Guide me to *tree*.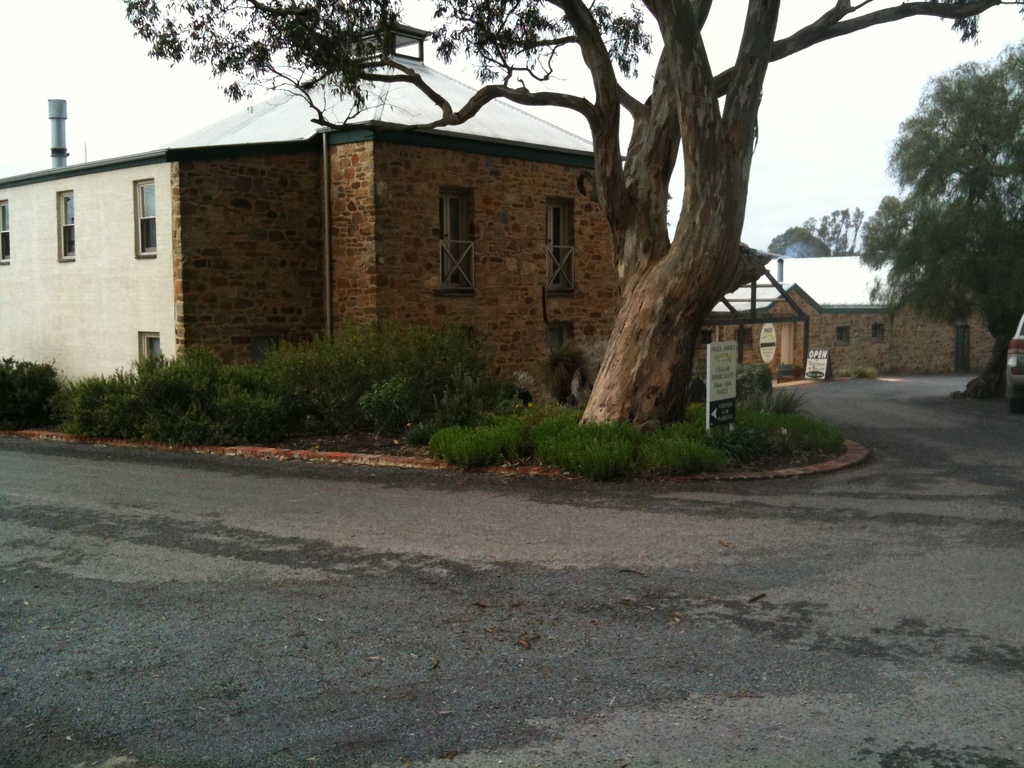
Guidance: [769, 207, 863, 259].
